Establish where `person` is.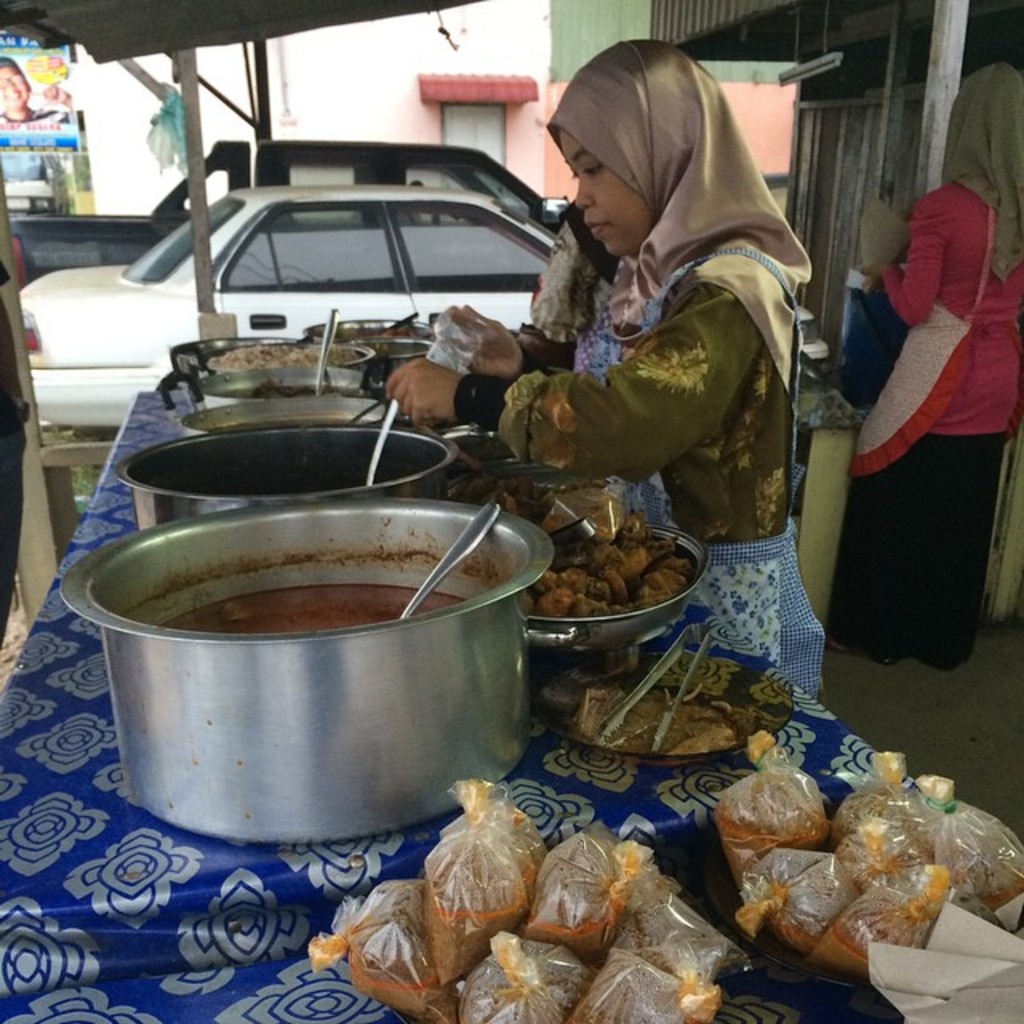
Established at box(381, 30, 814, 702).
